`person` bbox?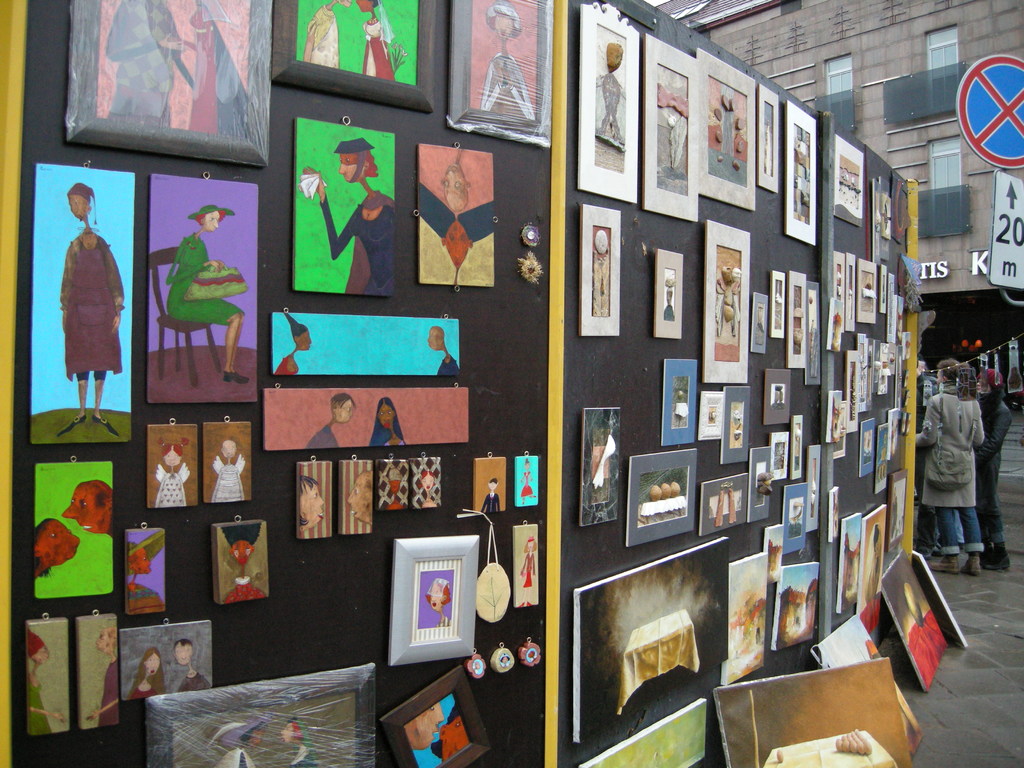
{"x1": 298, "y1": 471, "x2": 327, "y2": 536}
